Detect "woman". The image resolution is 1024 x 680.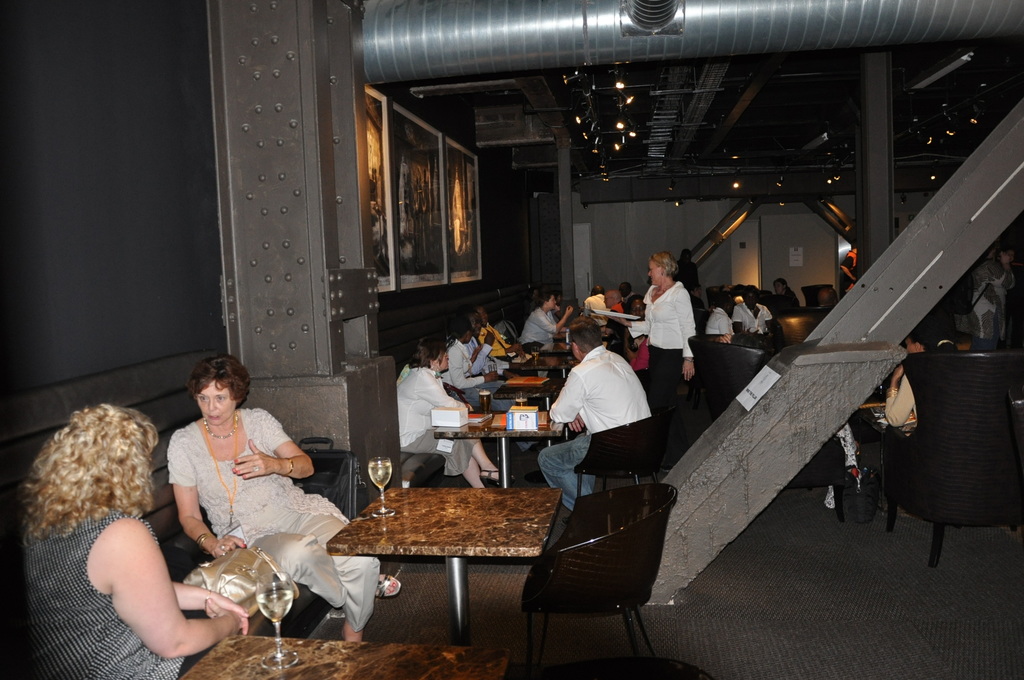
[440, 314, 541, 454].
